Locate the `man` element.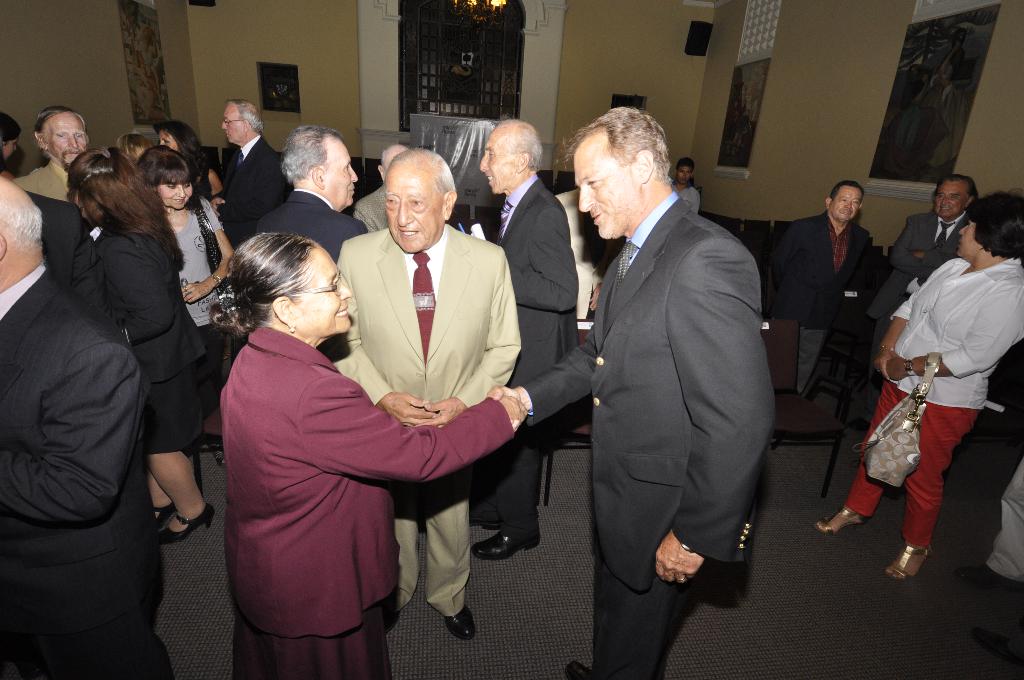
Element bbox: bbox=[1, 104, 99, 198].
